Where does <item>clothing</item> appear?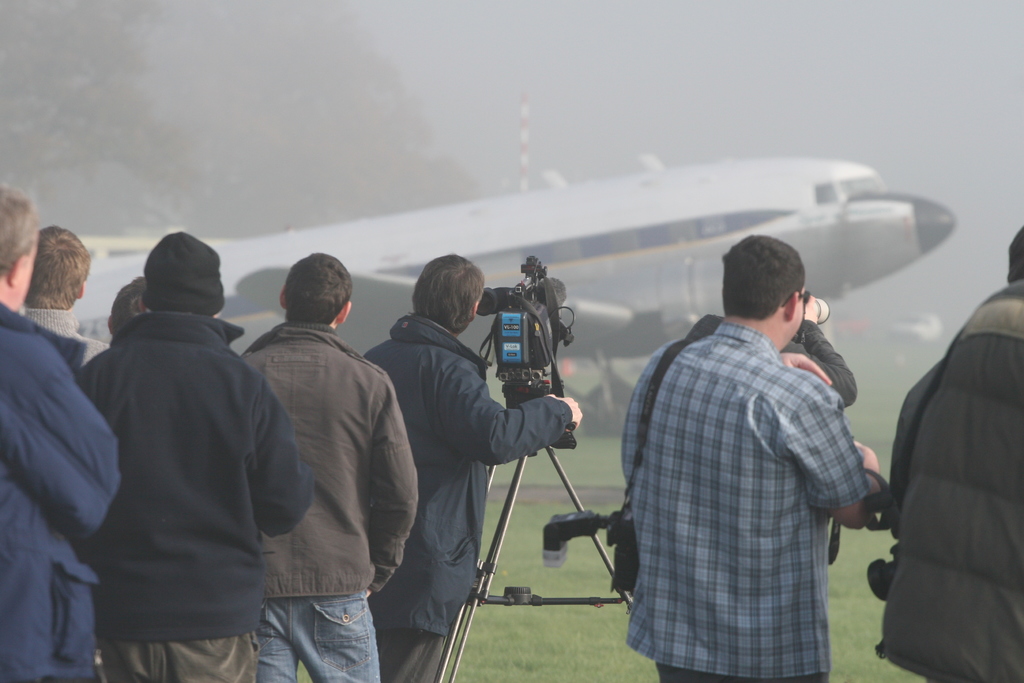
Appears at <box>235,319,417,682</box>.
